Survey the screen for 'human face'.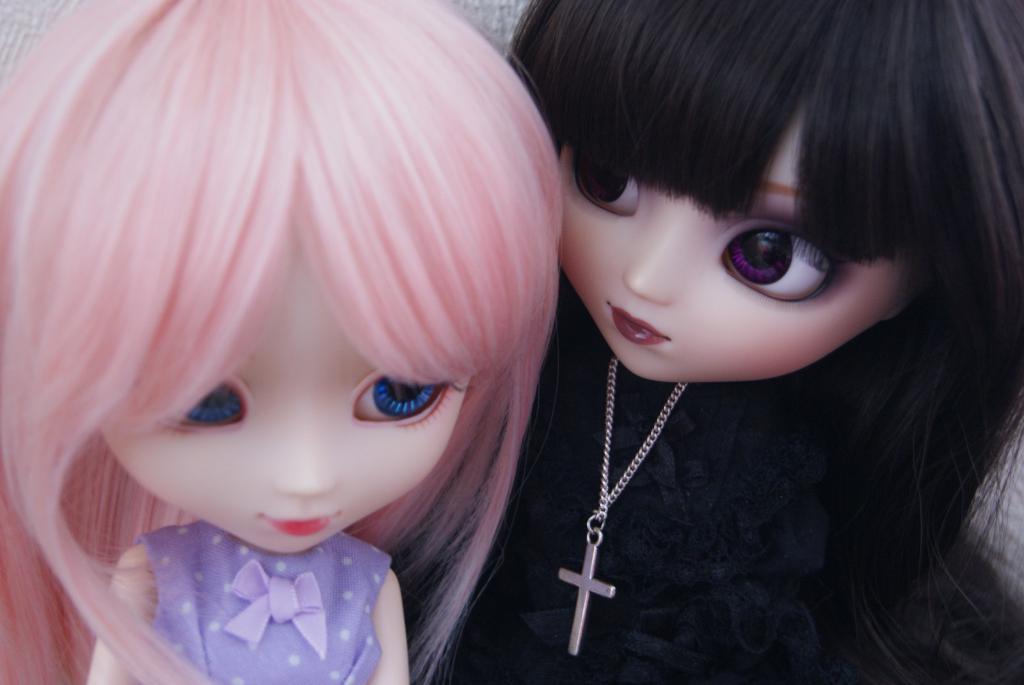
Survey found: crop(98, 236, 474, 556).
